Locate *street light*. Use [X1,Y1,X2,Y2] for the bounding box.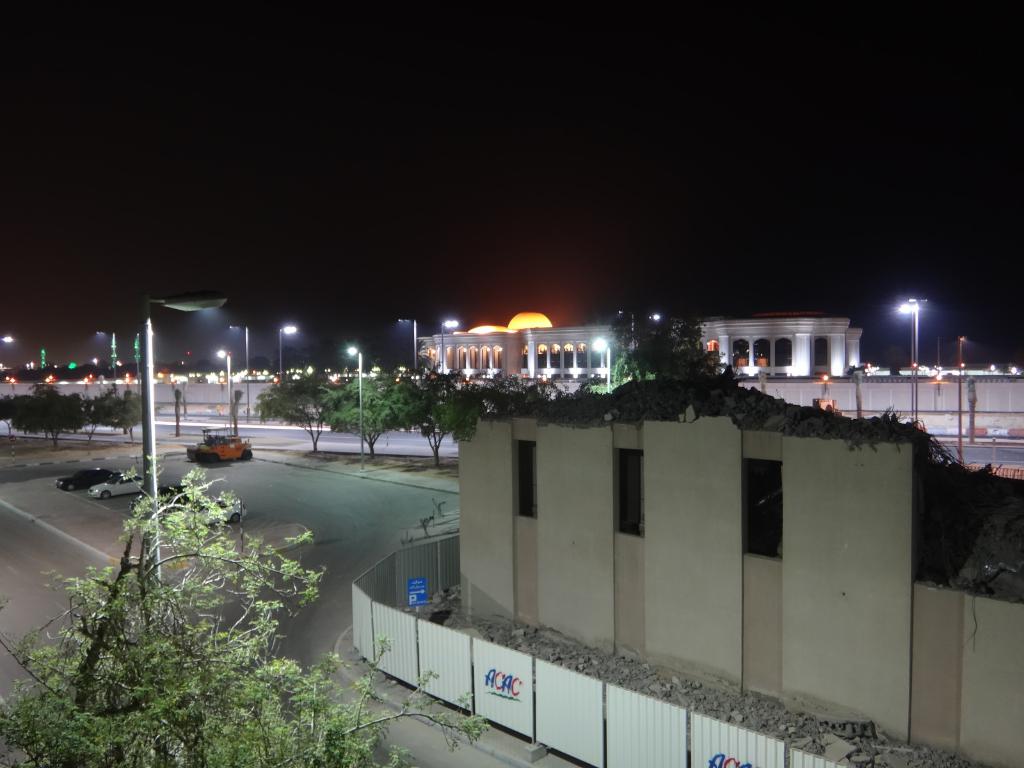
[278,323,299,382].
